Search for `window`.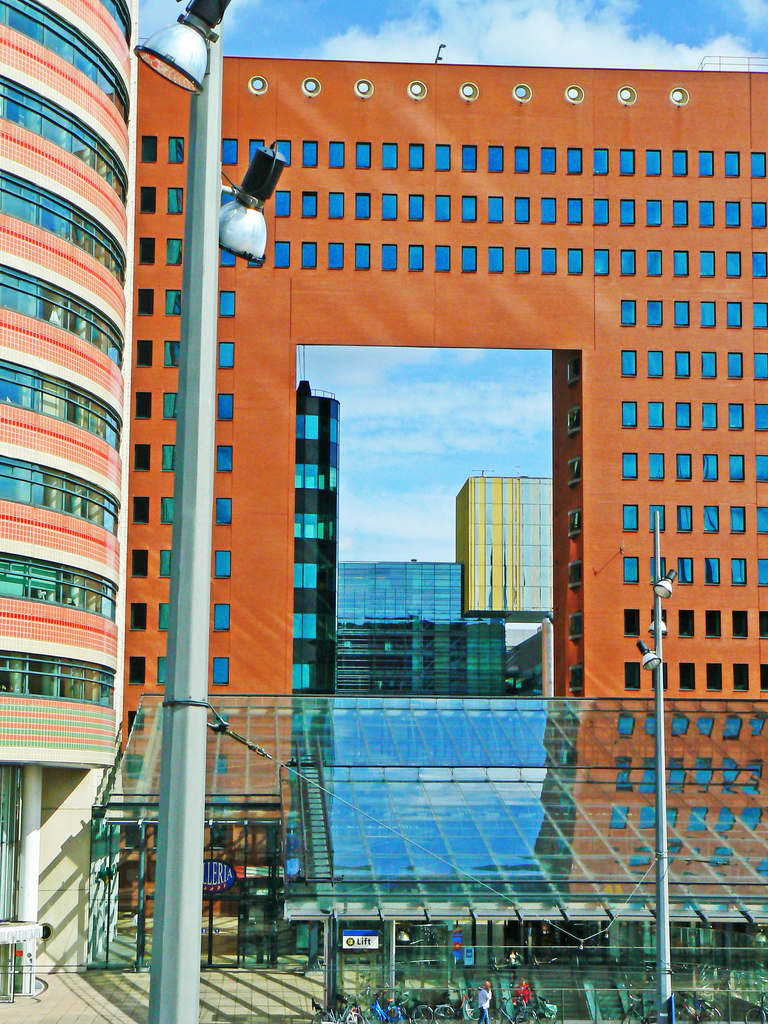
Found at pyautogui.locateOnScreen(702, 455, 718, 481).
